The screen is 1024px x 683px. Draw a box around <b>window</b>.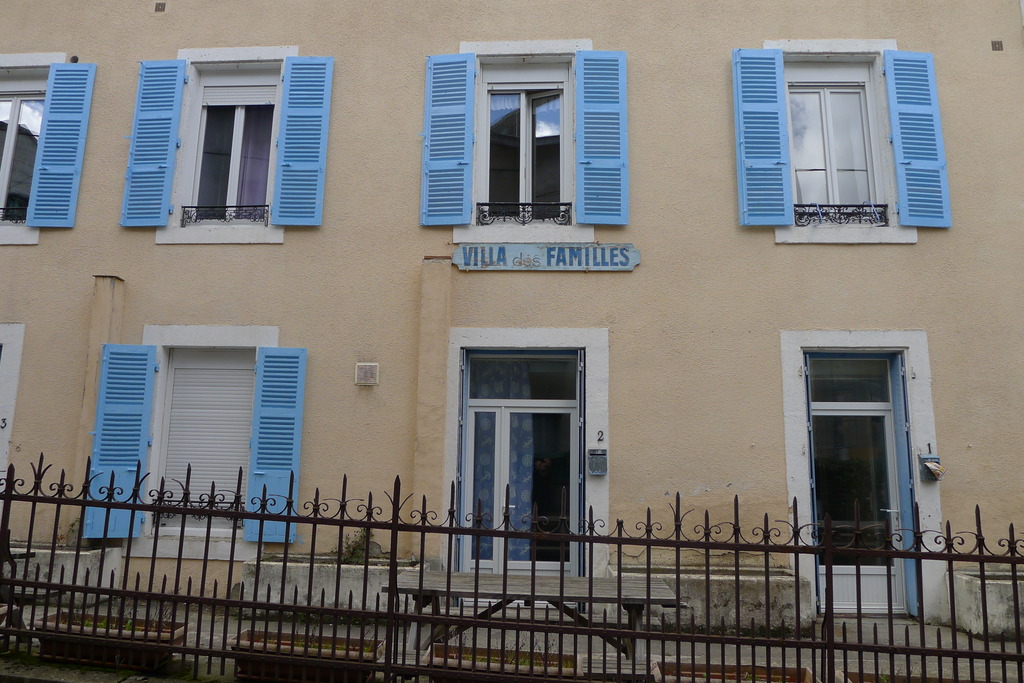
{"left": 0, "top": 49, "right": 95, "bottom": 238}.
